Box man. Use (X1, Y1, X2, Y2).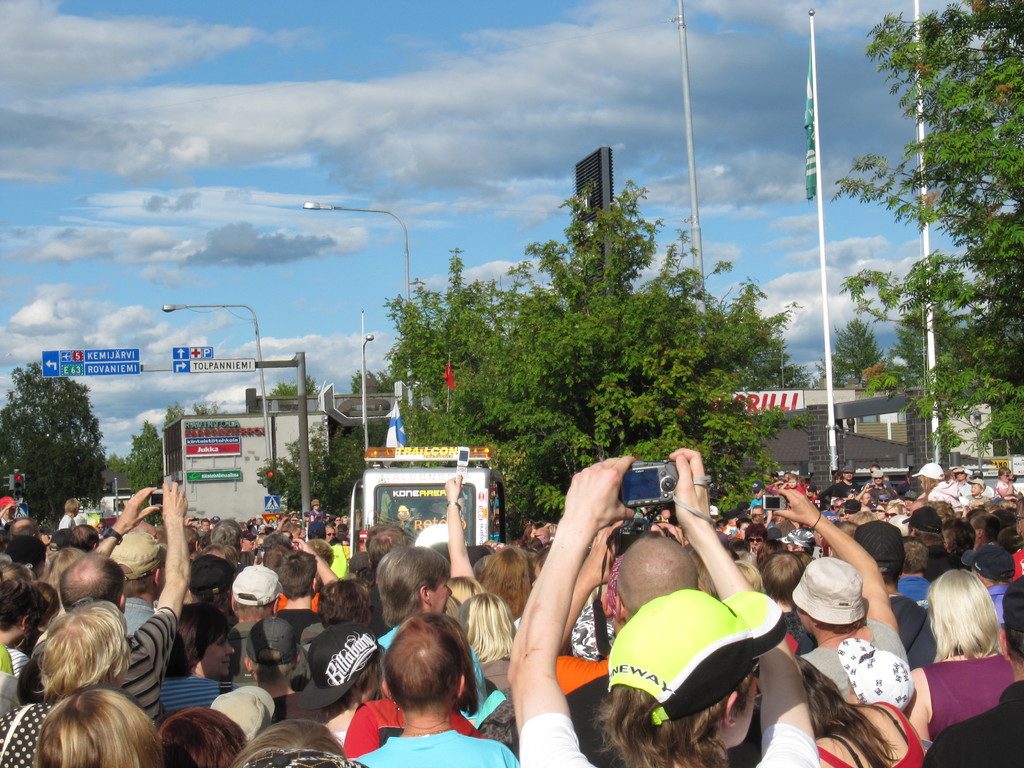
(922, 576, 1023, 767).
